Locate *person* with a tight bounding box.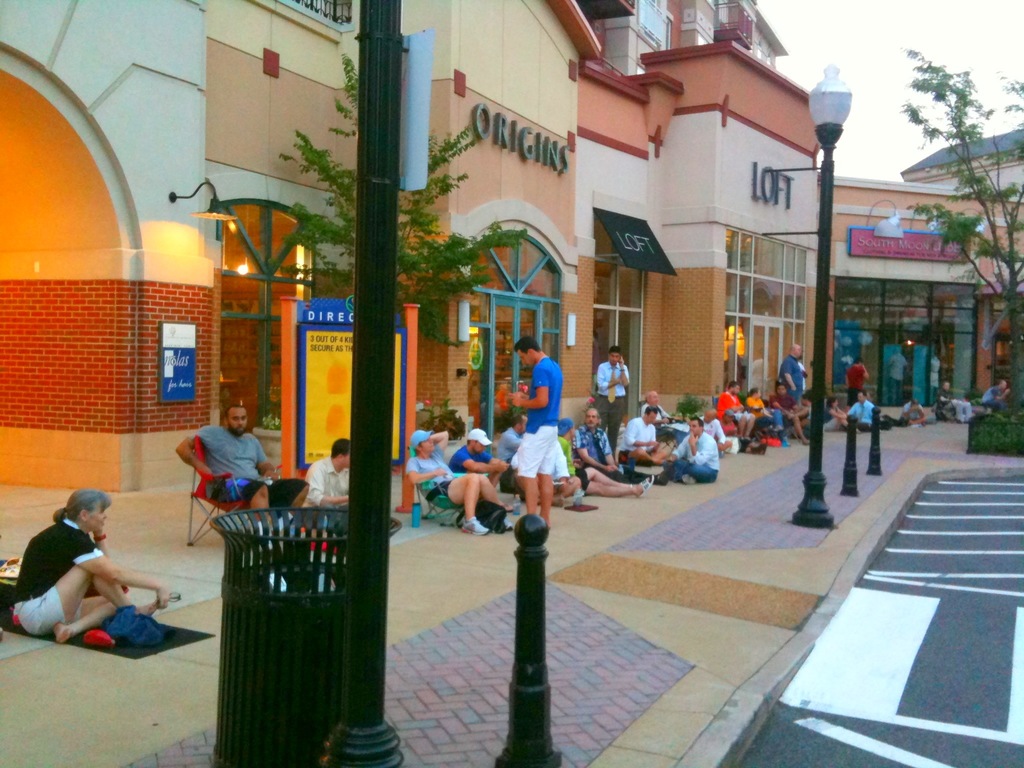
detection(637, 390, 671, 435).
